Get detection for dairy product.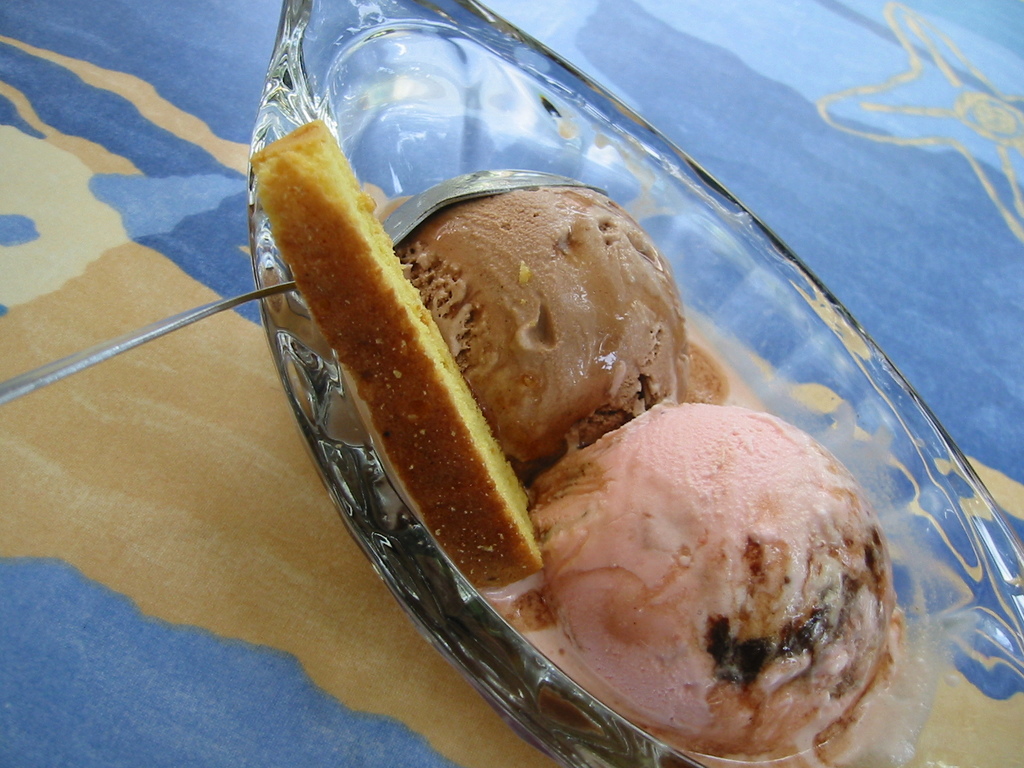
Detection: Rect(565, 396, 882, 749).
